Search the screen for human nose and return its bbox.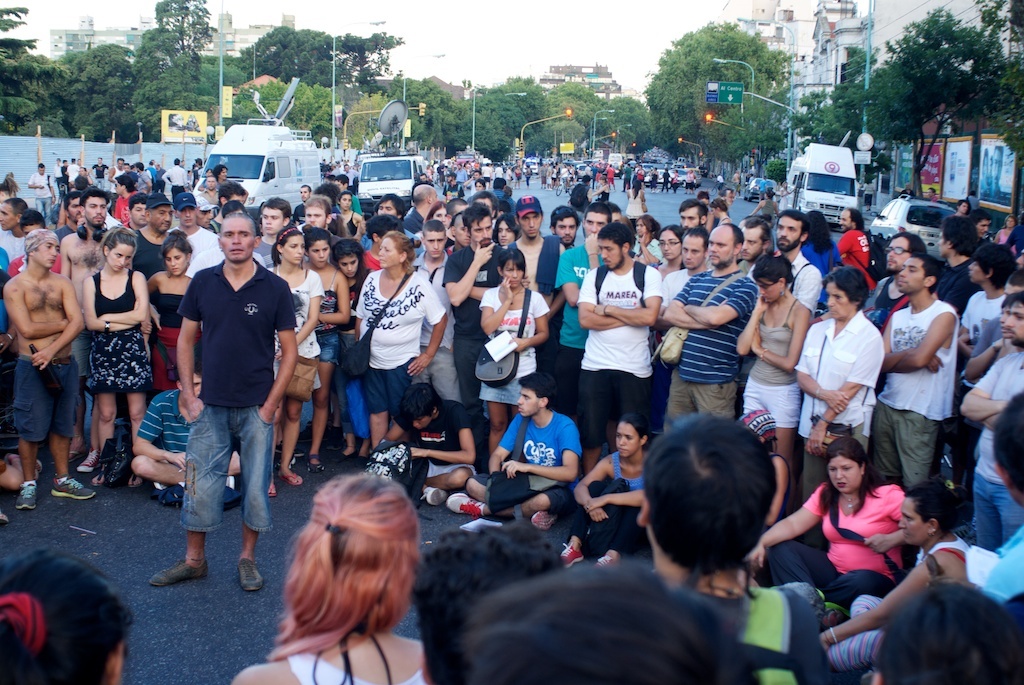
Found: 603, 249, 607, 258.
